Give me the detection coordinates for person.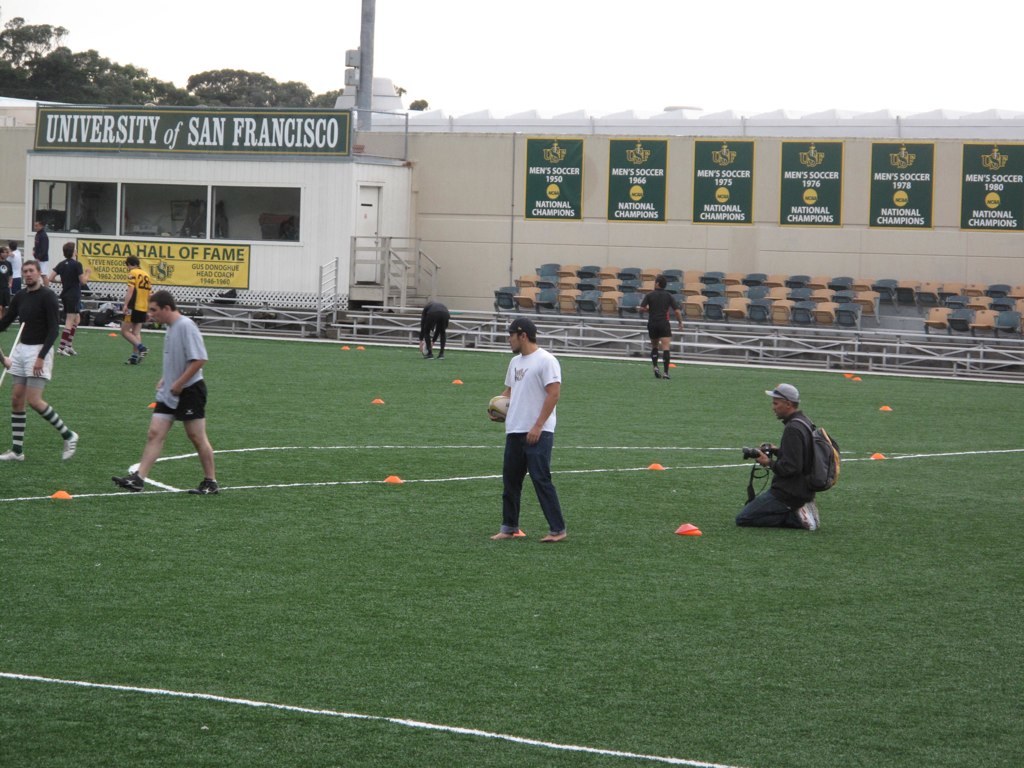
x1=735 y1=378 x2=829 y2=534.
